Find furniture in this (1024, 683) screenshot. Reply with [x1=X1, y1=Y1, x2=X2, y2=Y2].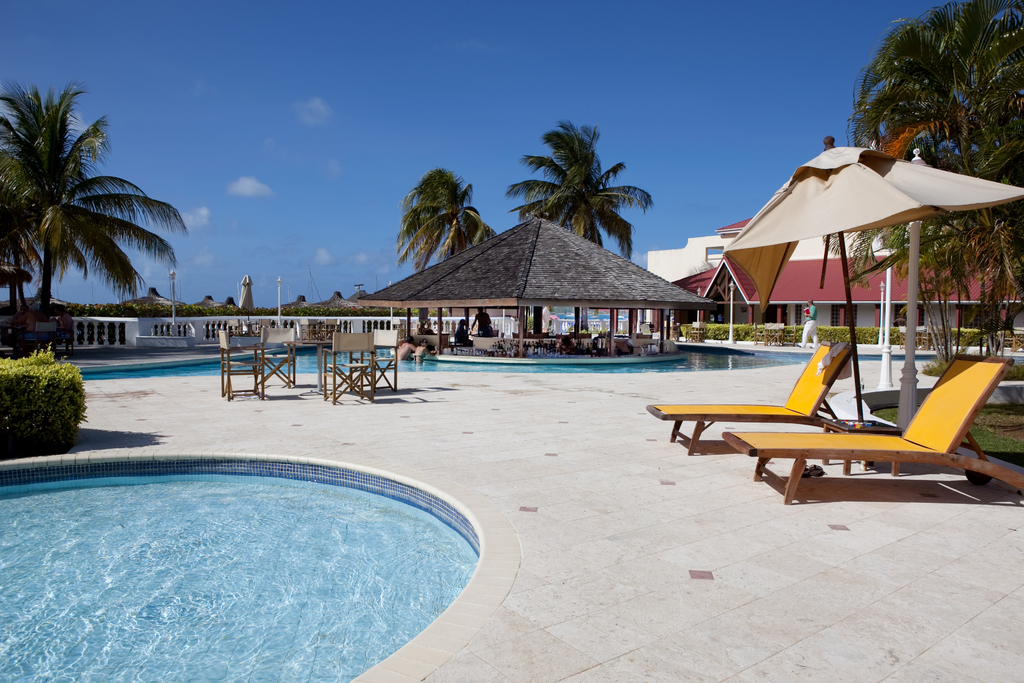
[x1=322, y1=331, x2=376, y2=404].
